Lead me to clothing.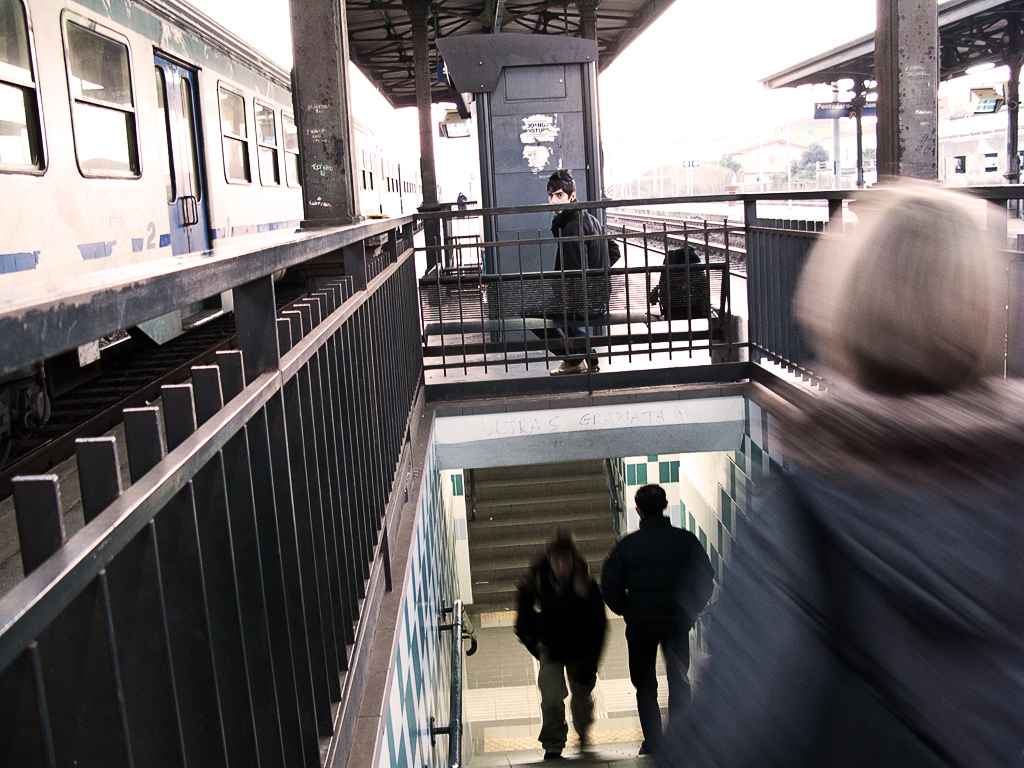
Lead to 661/371/1023/767.
